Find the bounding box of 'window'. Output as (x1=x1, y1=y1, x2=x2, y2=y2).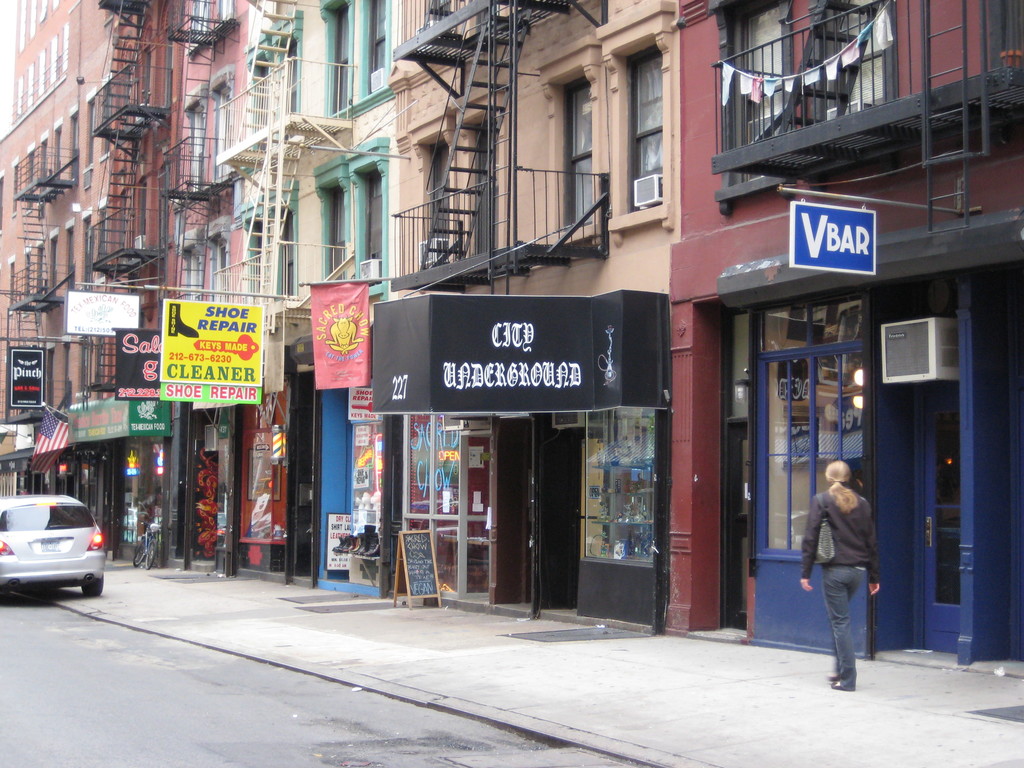
(x1=218, y1=89, x2=227, y2=147).
